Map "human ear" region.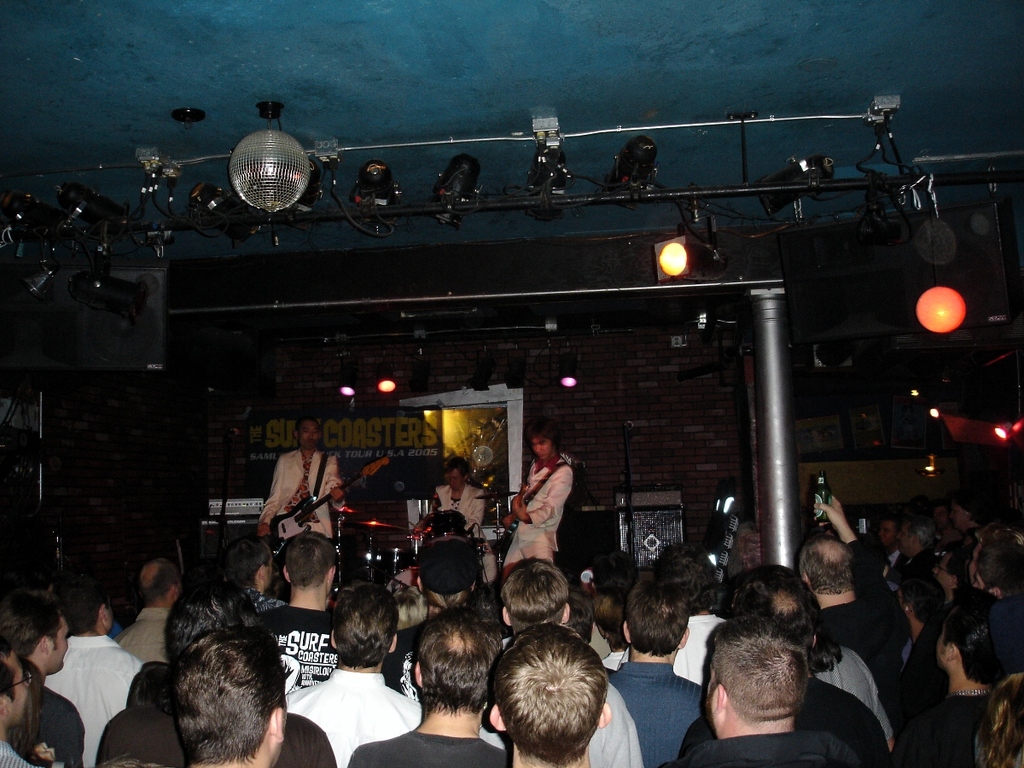
Mapped to select_region(256, 569, 267, 591).
